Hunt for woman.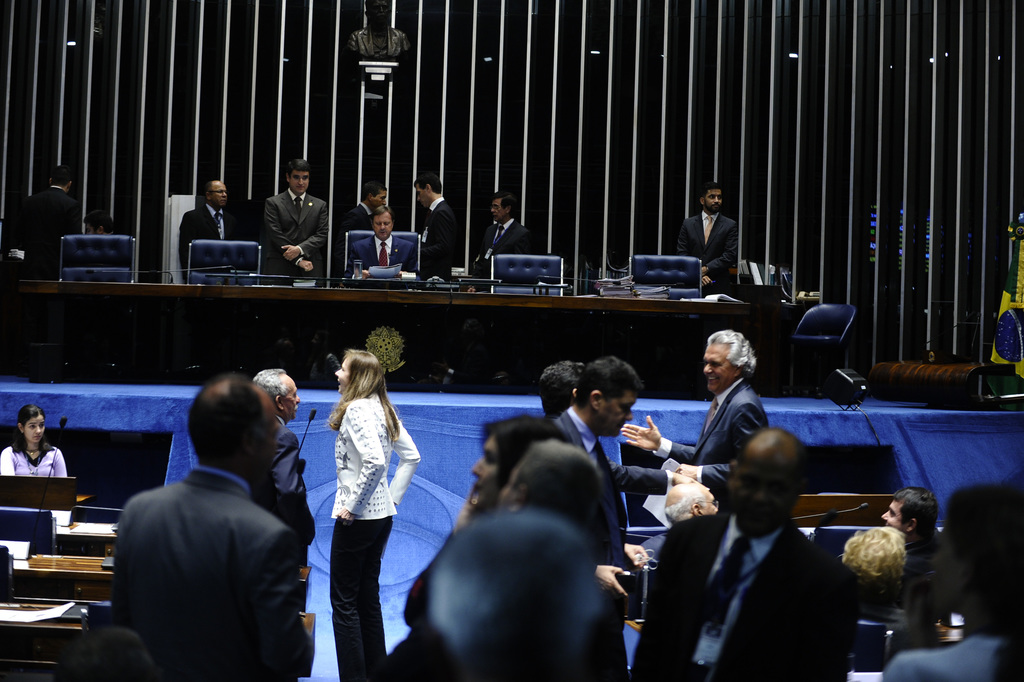
Hunted down at rect(458, 412, 573, 523).
